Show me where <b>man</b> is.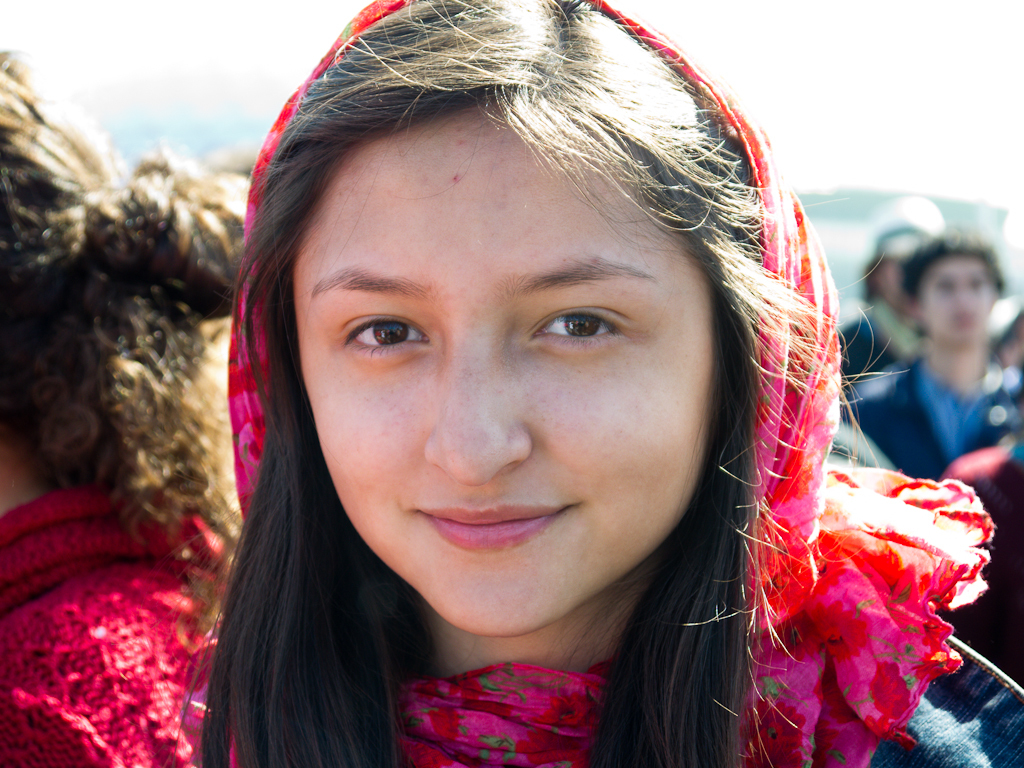
<b>man</b> is at box=[835, 194, 953, 387].
